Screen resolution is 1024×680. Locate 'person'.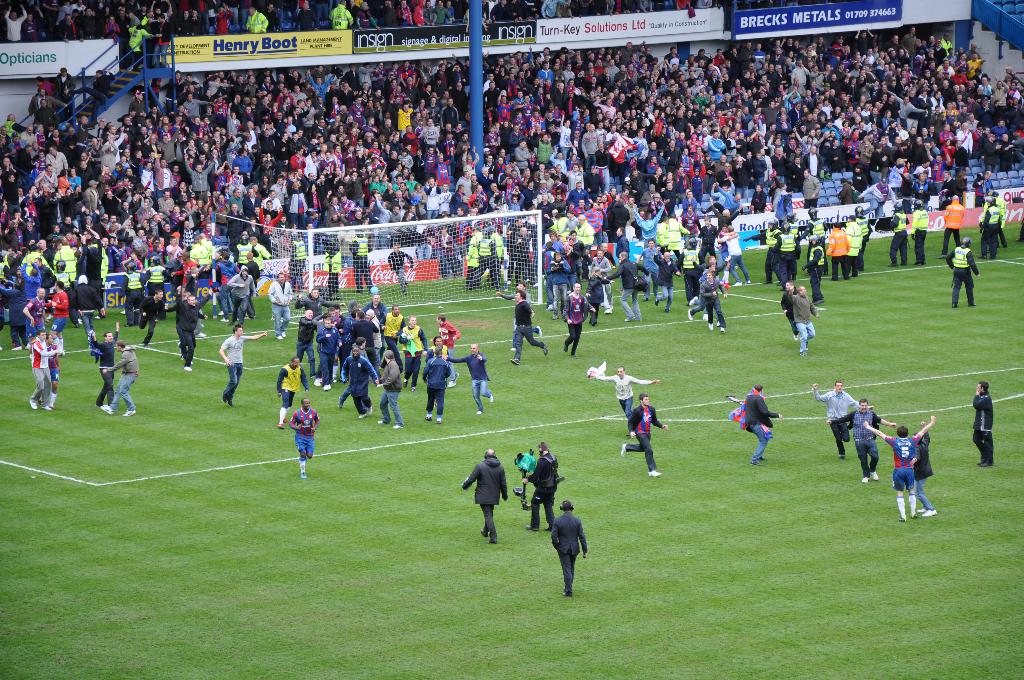
<bbox>863, 414, 937, 521</bbox>.
